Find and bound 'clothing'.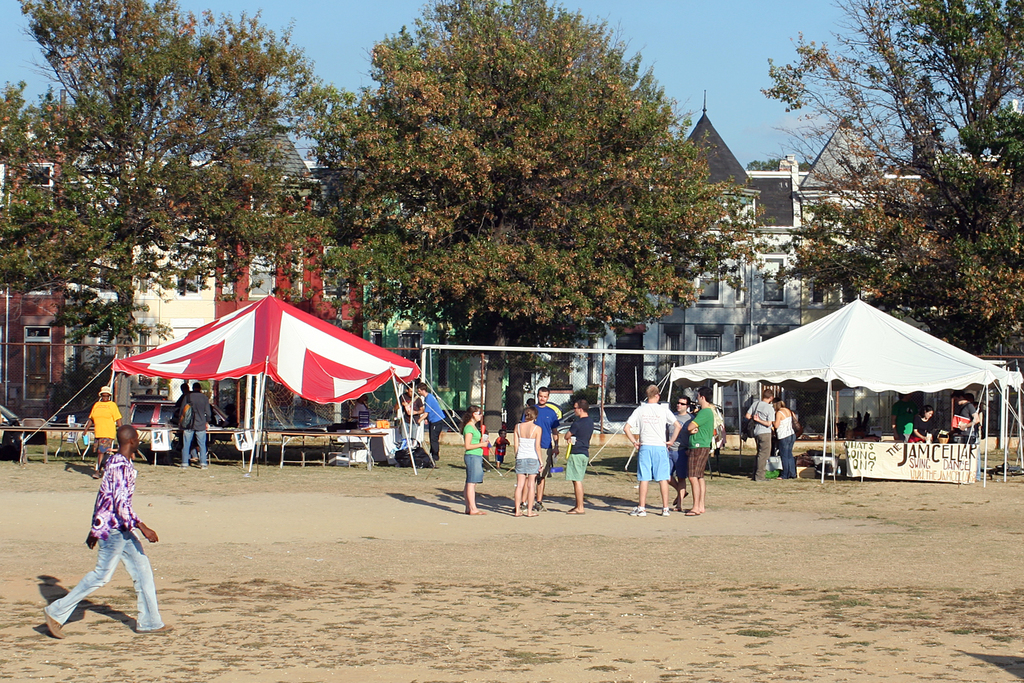
Bound: left=687, top=445, right=708, bottom=481.
